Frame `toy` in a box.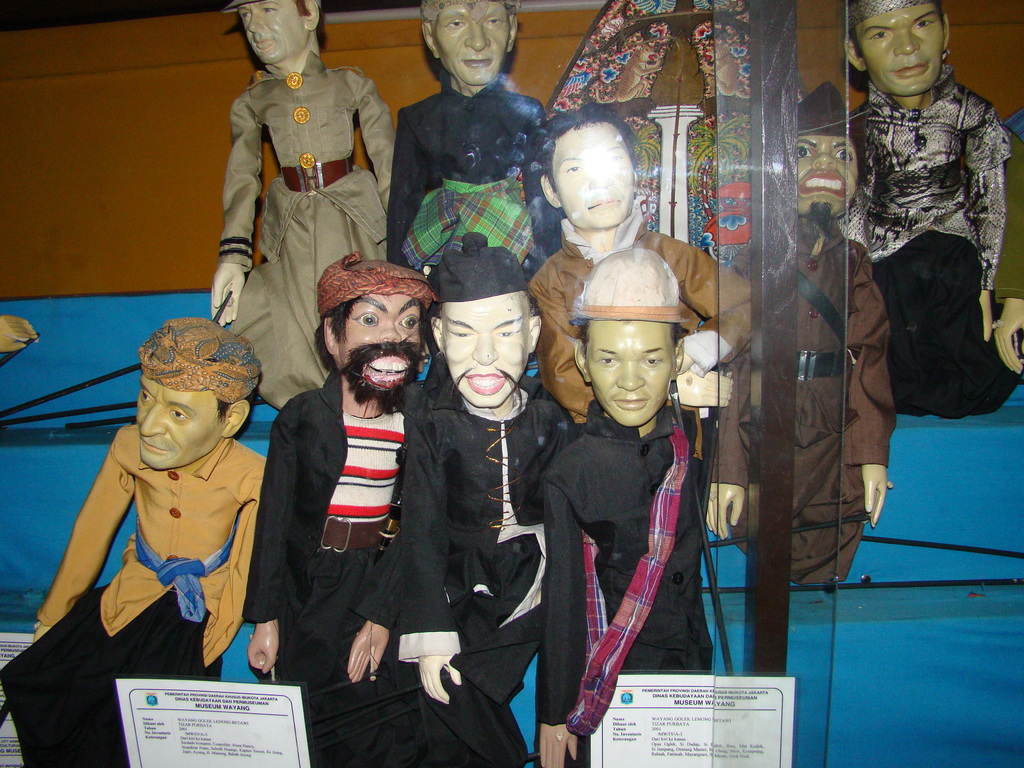
select_region(214, 0, 396, 413).
